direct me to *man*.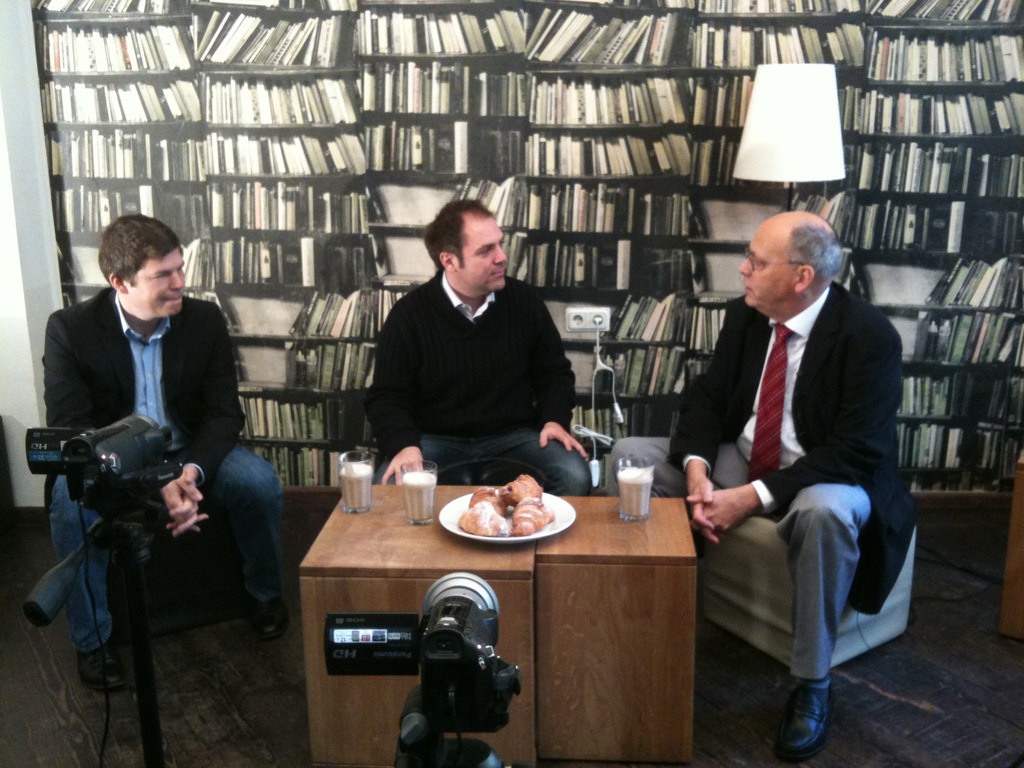
Direction: left=602, top=201, right=905, bottom=759.
